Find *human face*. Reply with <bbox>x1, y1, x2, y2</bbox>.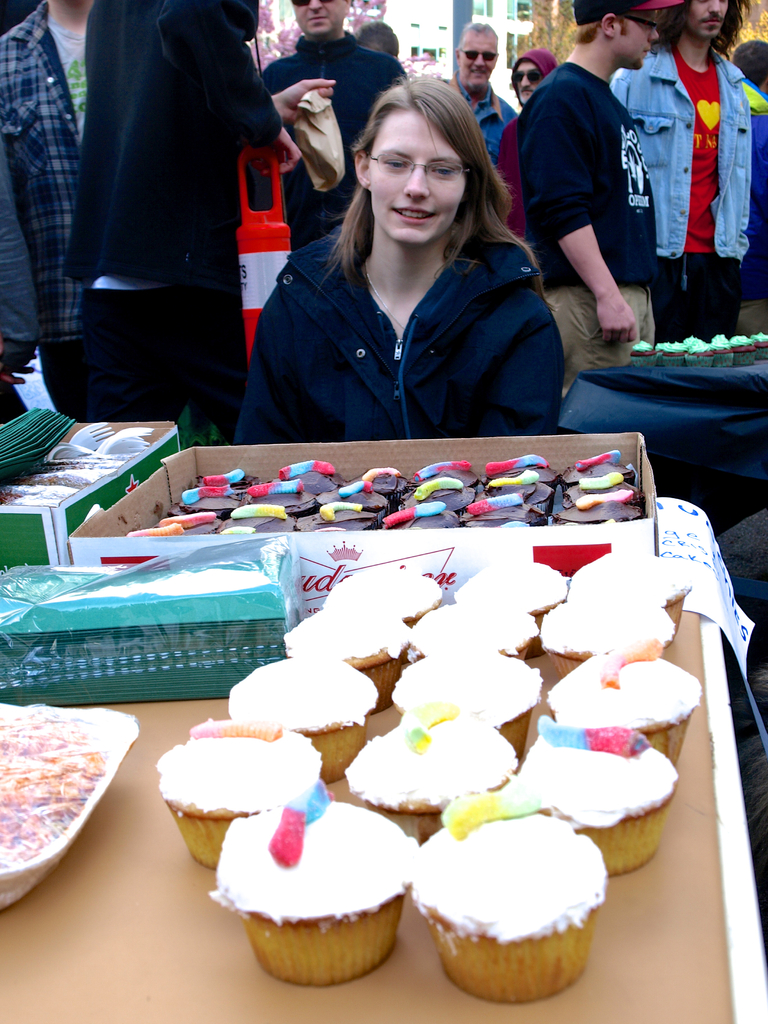
<bbox>513, 61, 545, 107</bbox>.
